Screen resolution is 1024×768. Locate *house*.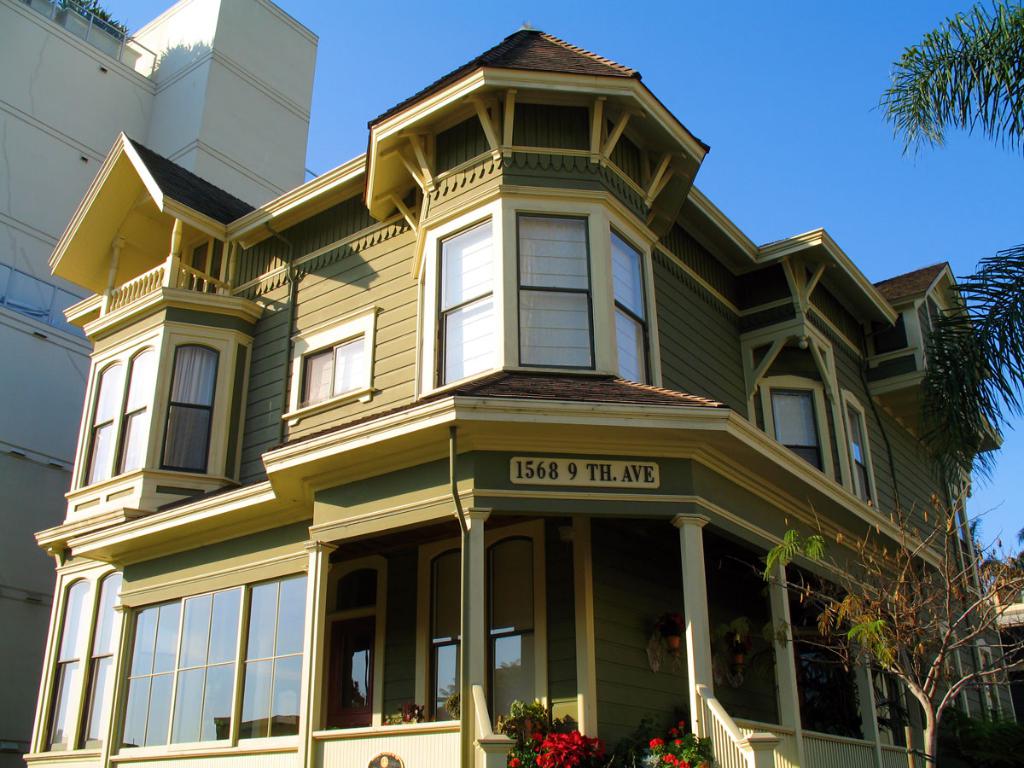
BBox(0, 0, 313, 767).
